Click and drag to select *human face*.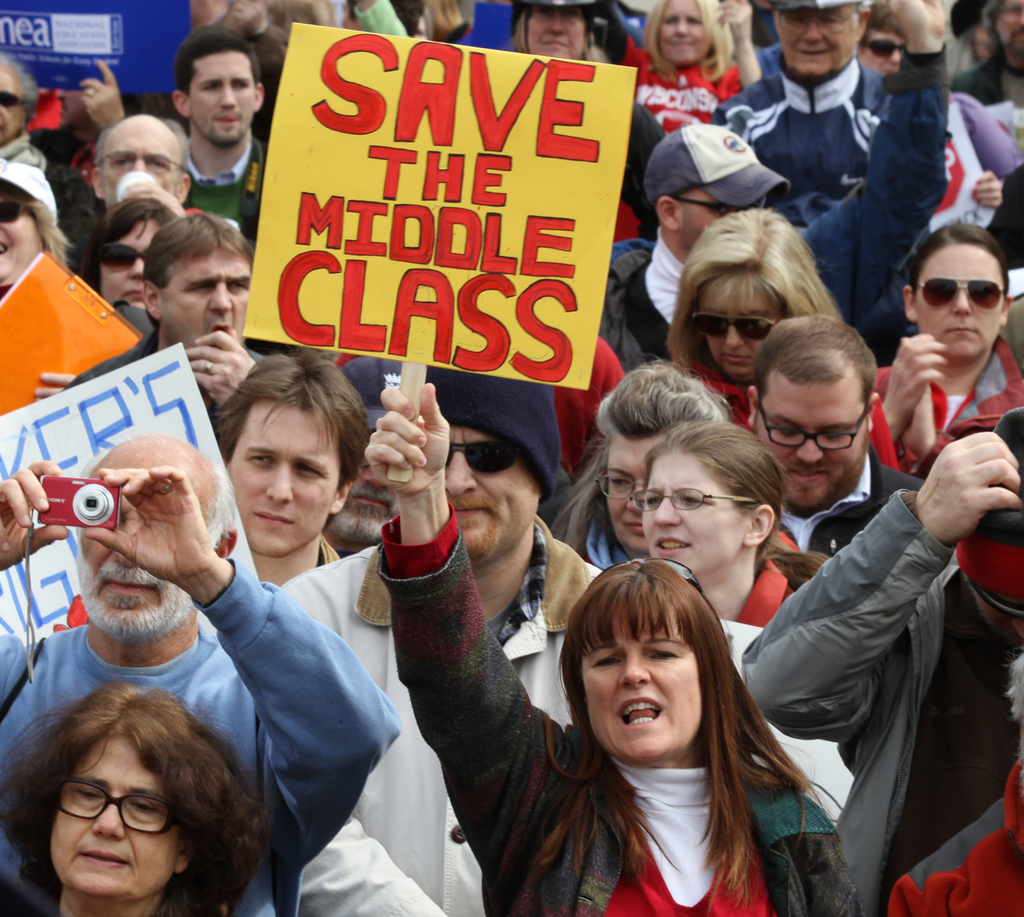
Selection: <box>529,8,594,61</box>.
